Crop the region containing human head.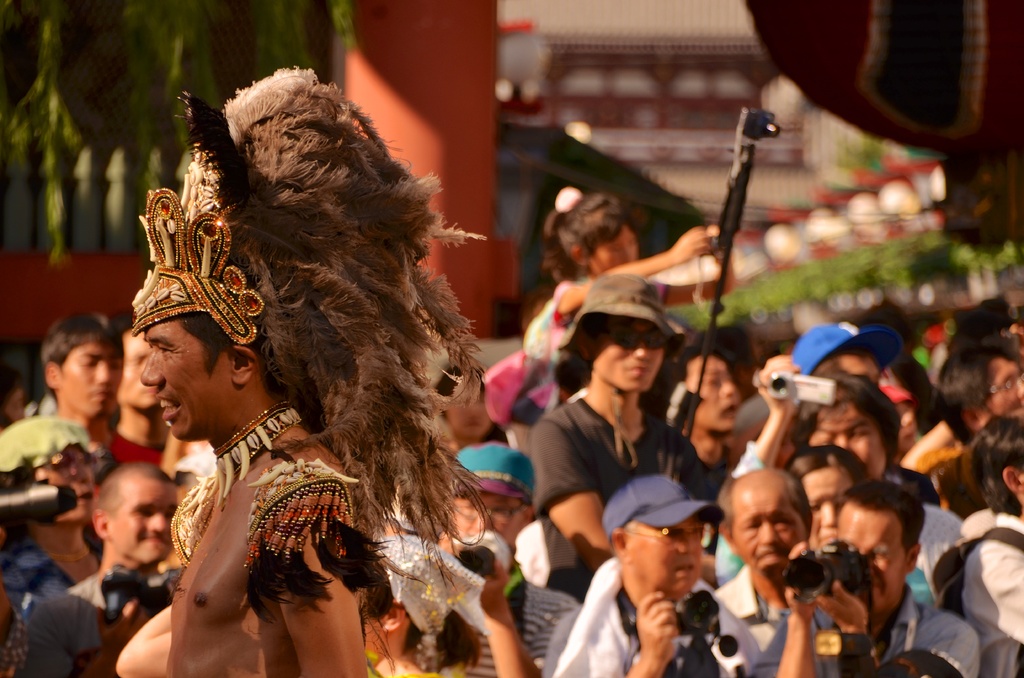
Crop region: x1=971, y1=412, x2=1023, y2=520.
